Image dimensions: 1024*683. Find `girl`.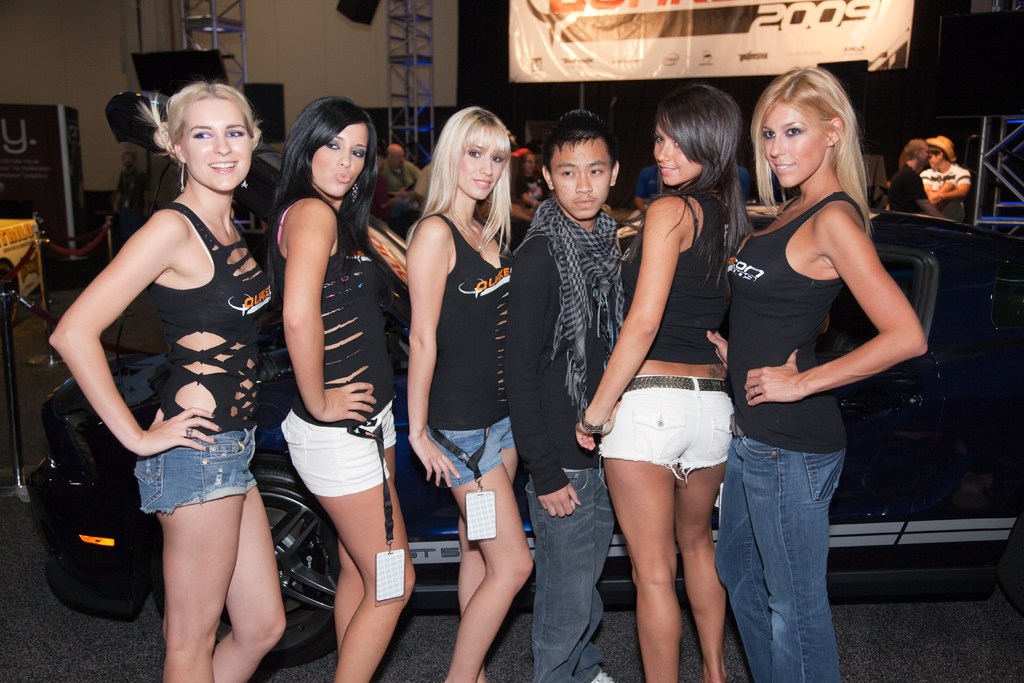
Rect(573, 83, 732, 682).
